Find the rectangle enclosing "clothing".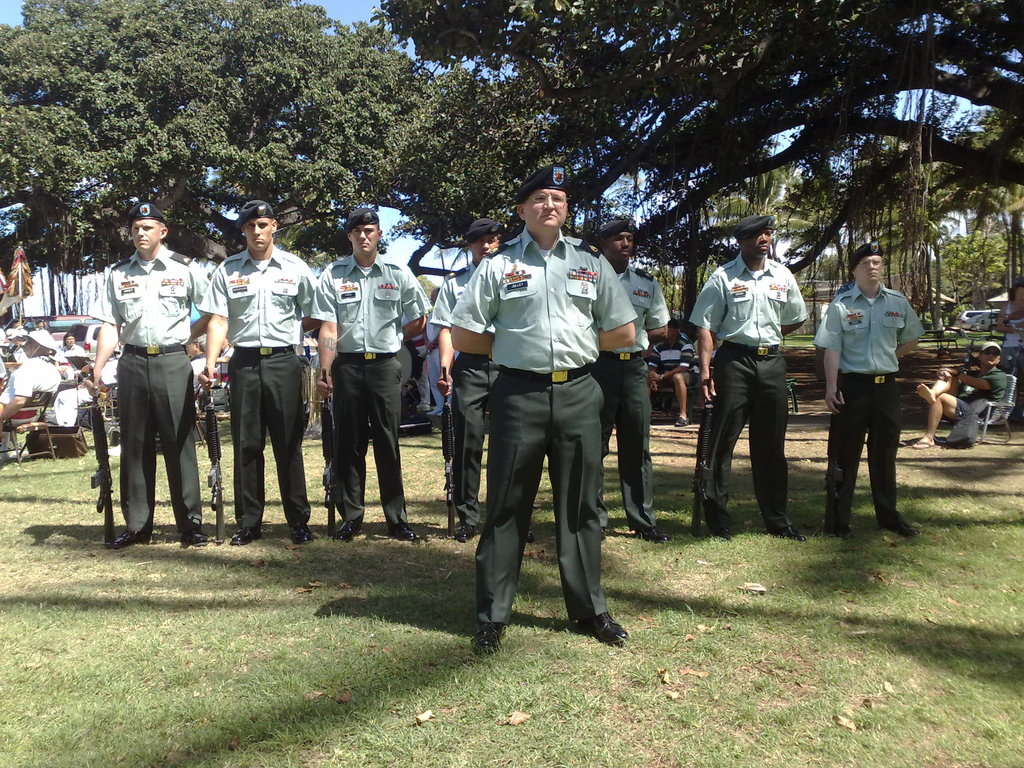
<region>948, 349, 1009, 436</region>.
